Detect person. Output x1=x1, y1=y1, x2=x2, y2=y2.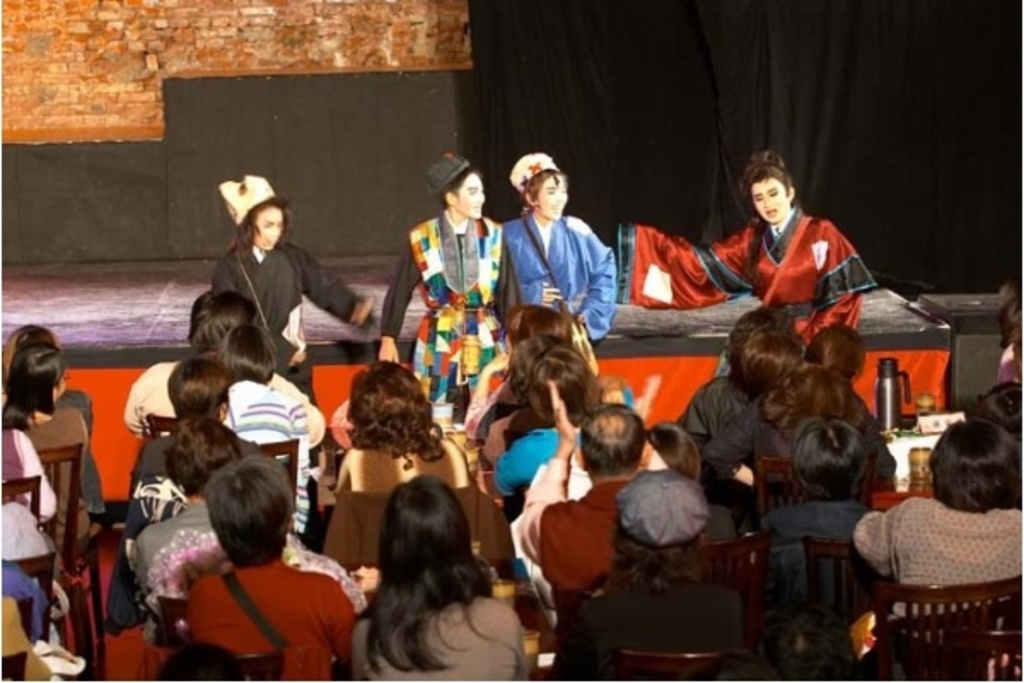
x1=0, y1=495, x2=113, y2=681.
